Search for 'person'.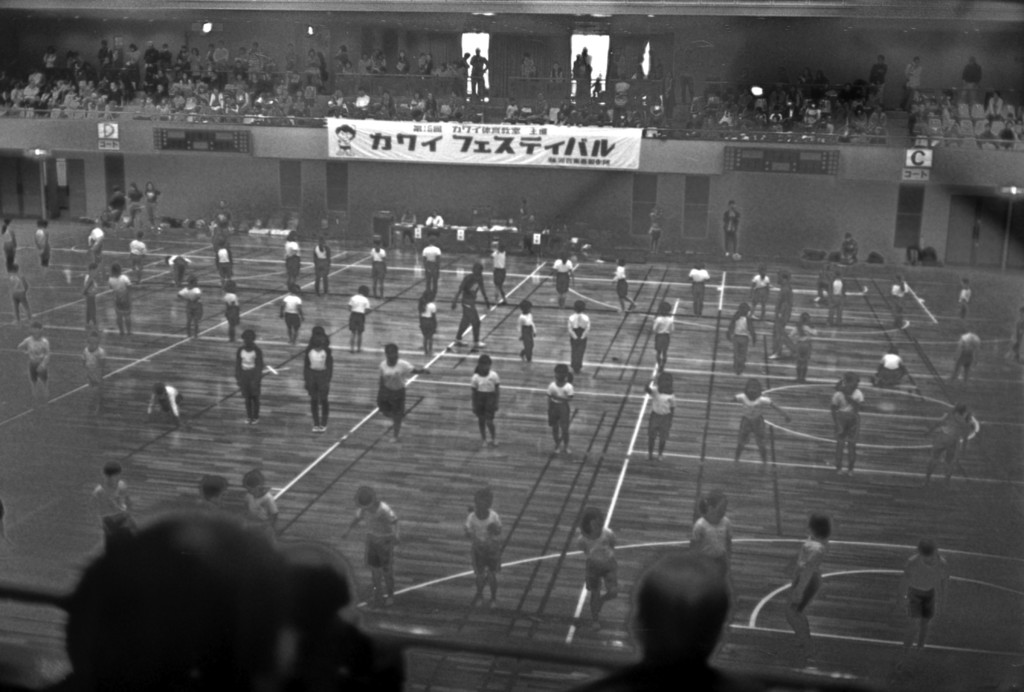
Found at <region>316, 242, 329, 303</region>.
